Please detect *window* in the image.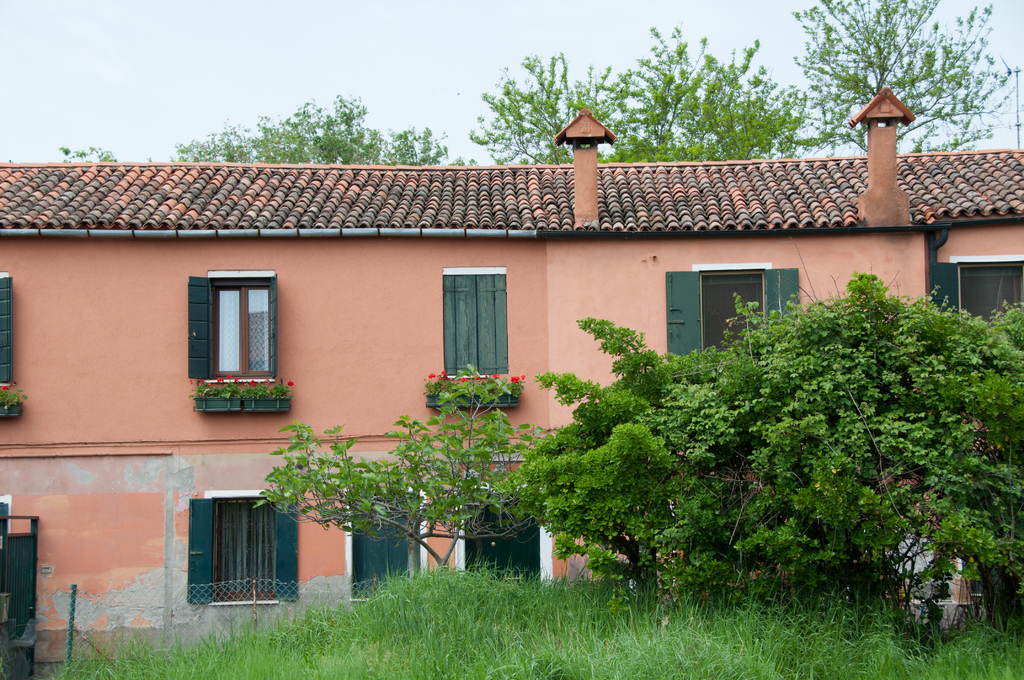
[346, 490, 425, 602].
